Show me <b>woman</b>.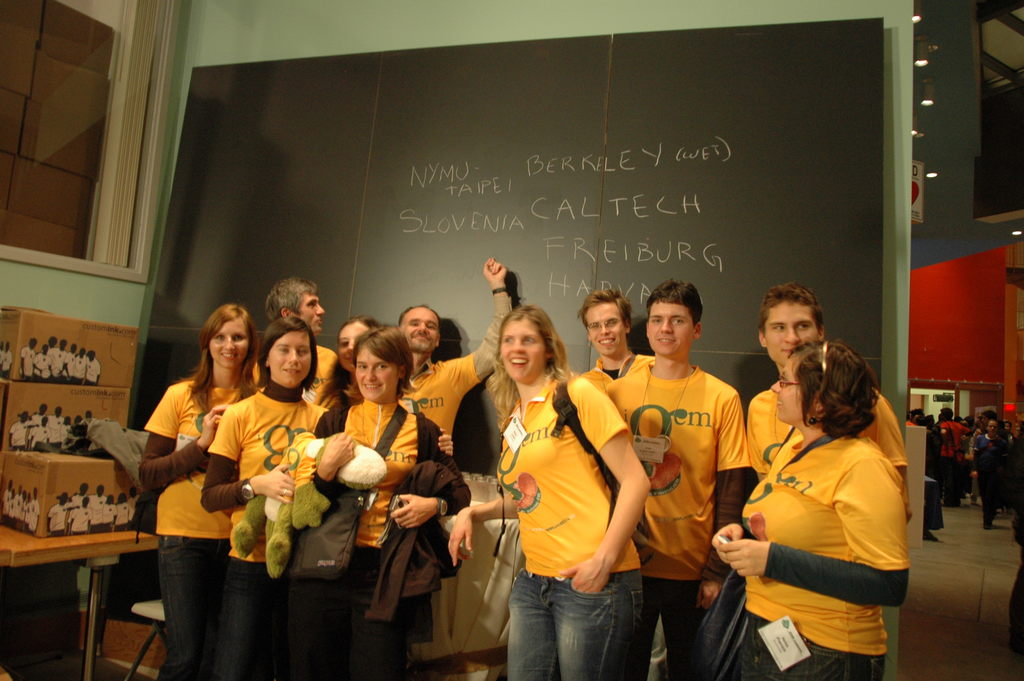
<b>woman</b> is here: 972,420,1005,529.
